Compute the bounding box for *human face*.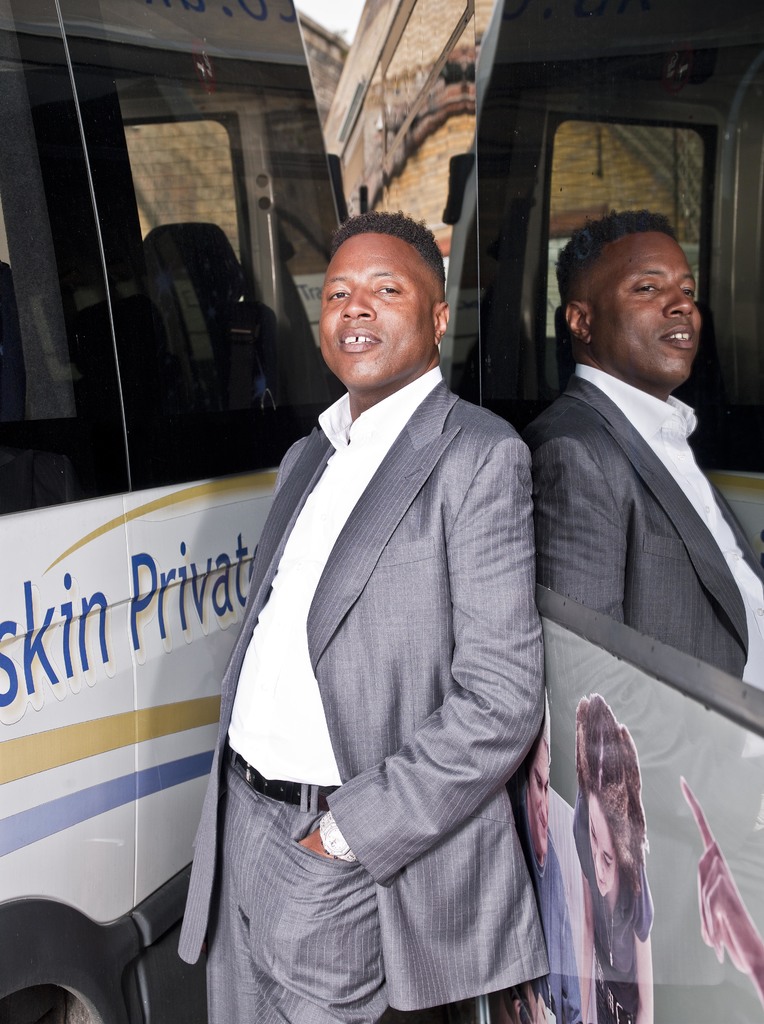
(x1=588, y1=794, x2=616, y2=896).
